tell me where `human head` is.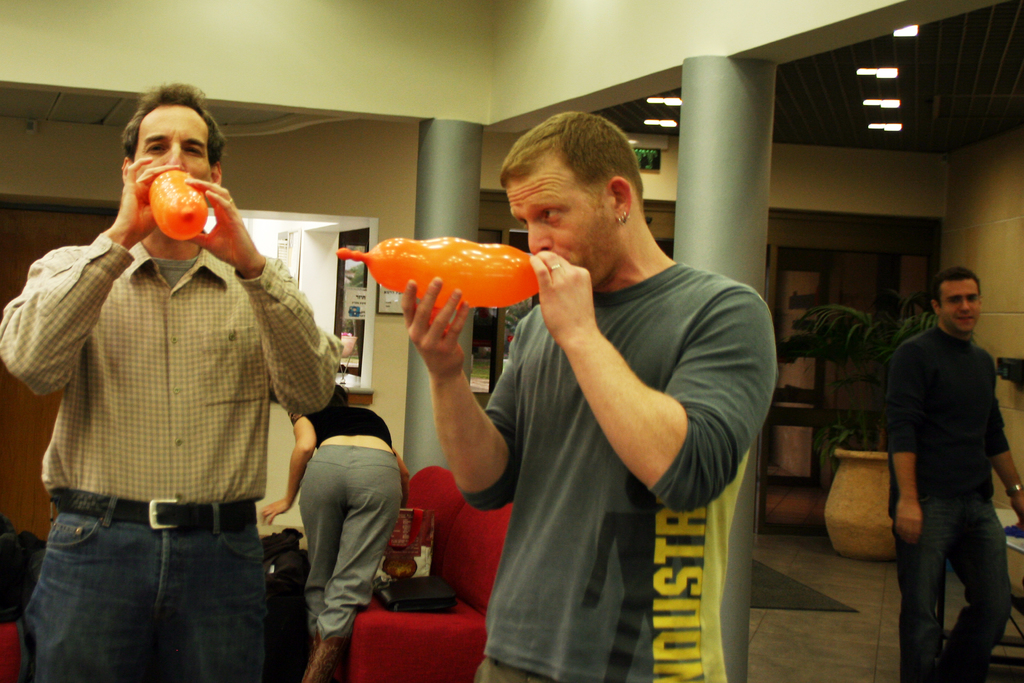
`human head` is at {"x1": 501, "y1": 111, "x2": 648, "y2": 290}.
